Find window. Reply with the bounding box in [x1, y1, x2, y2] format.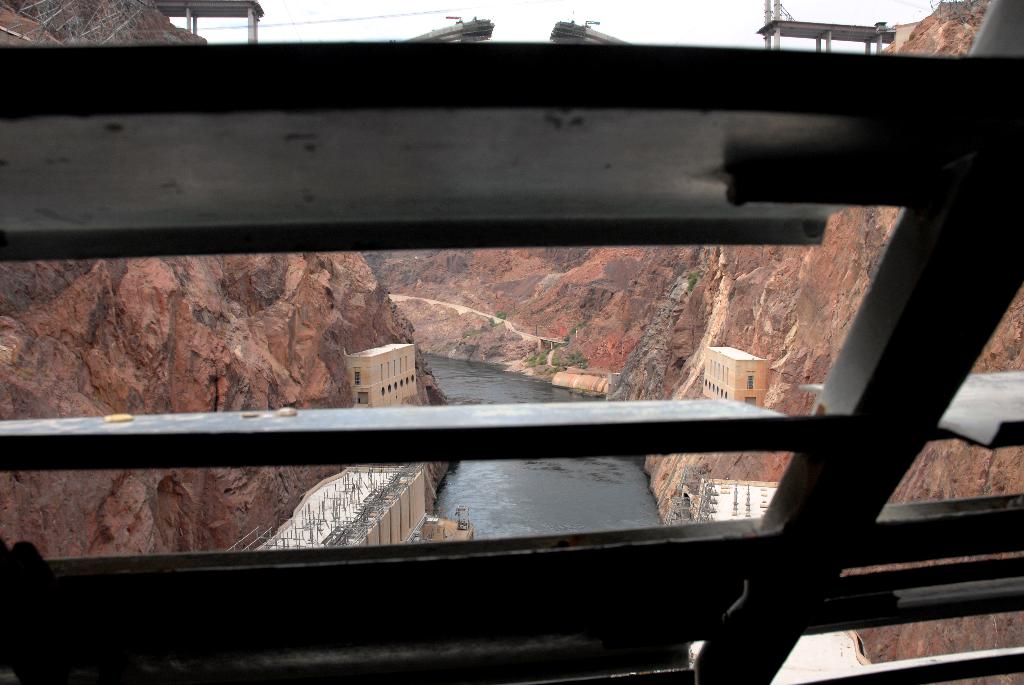
[353, 370, 360, 387].
